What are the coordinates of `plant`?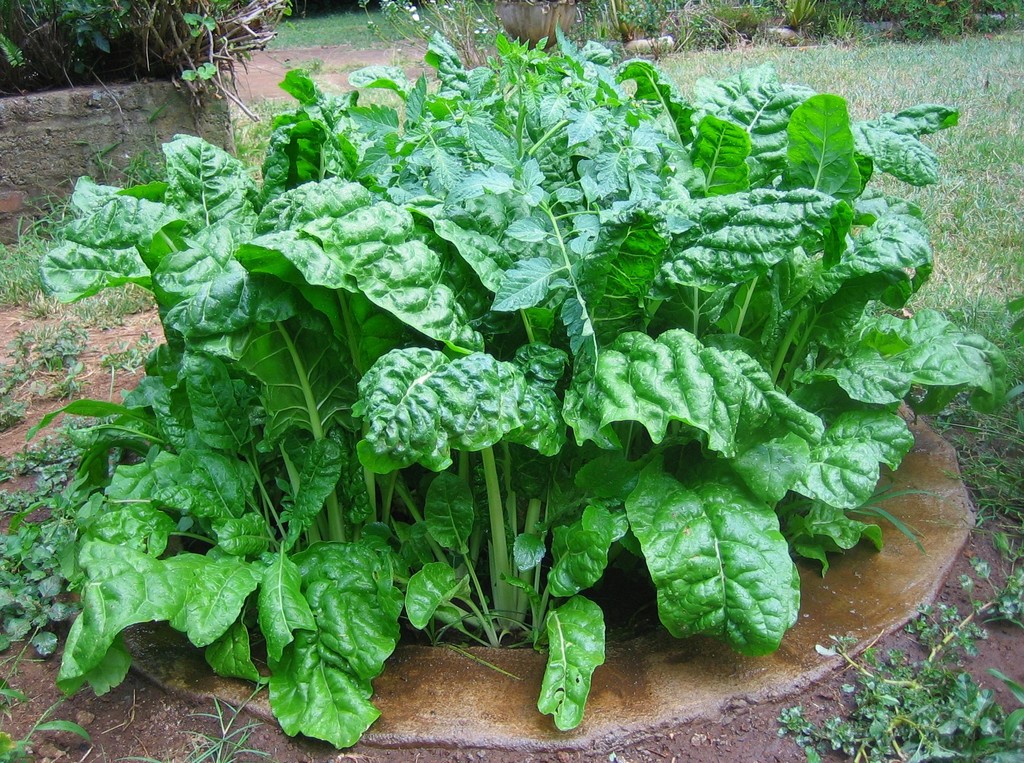
<box>1,0,303,95</box>.
